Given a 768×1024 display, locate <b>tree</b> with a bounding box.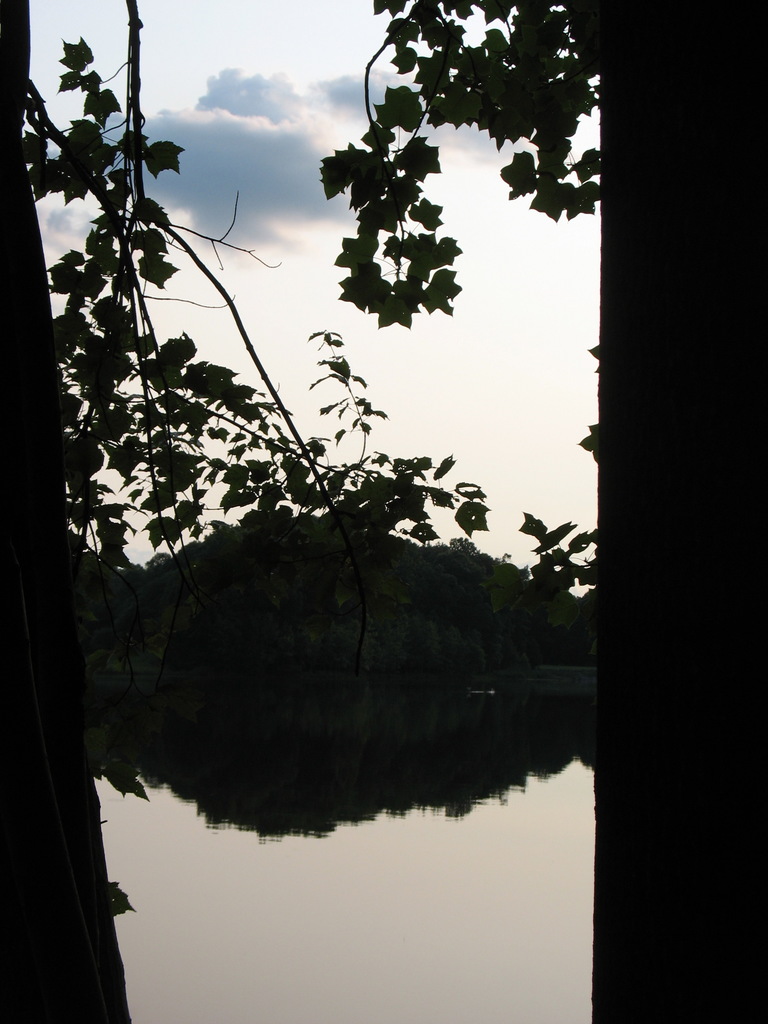
Located: (left=300, top=0, right=767, bottom=1023).
